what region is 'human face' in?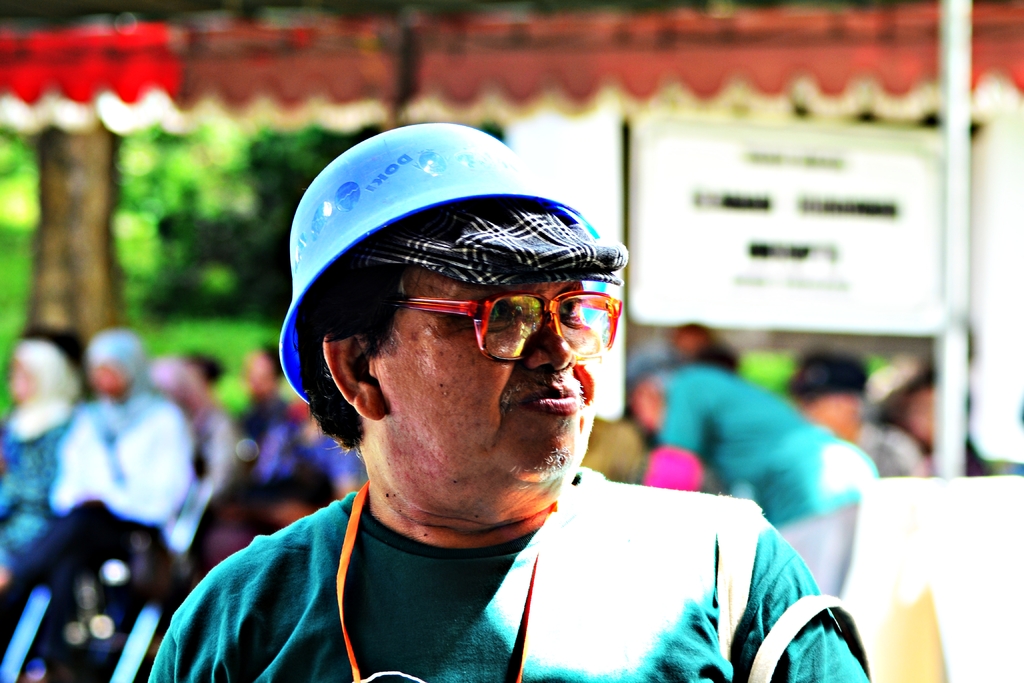
region(372, 268, 602, 514).
